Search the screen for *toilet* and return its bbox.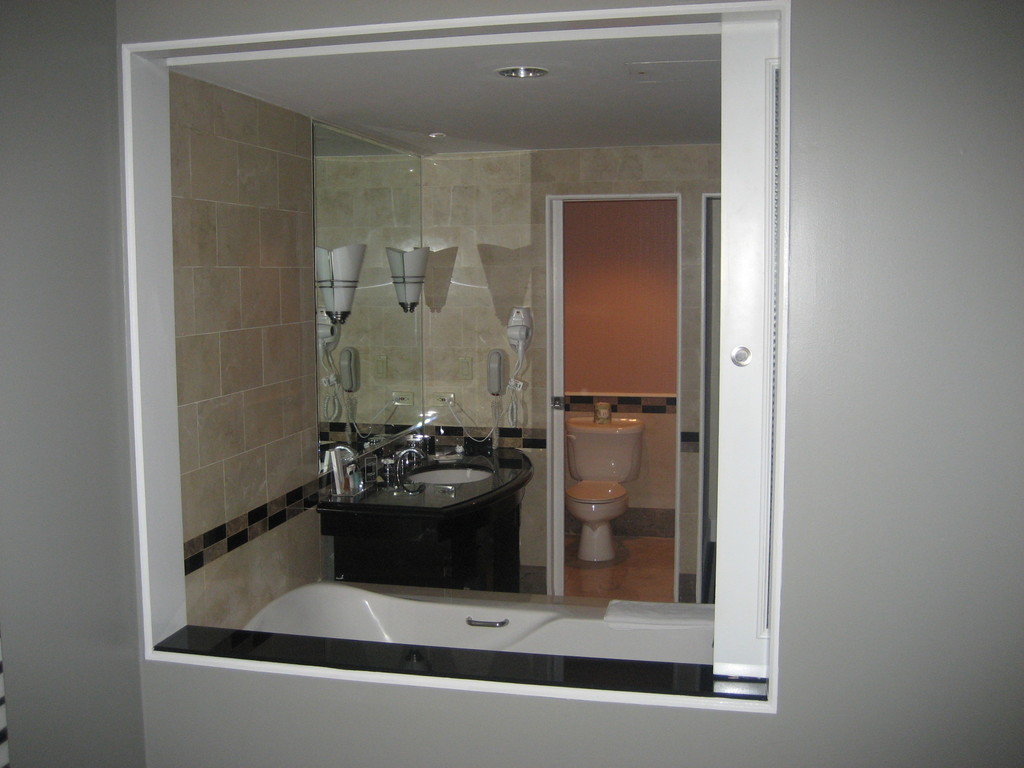
Found: <region>559, 385, 643, 566</region>.
